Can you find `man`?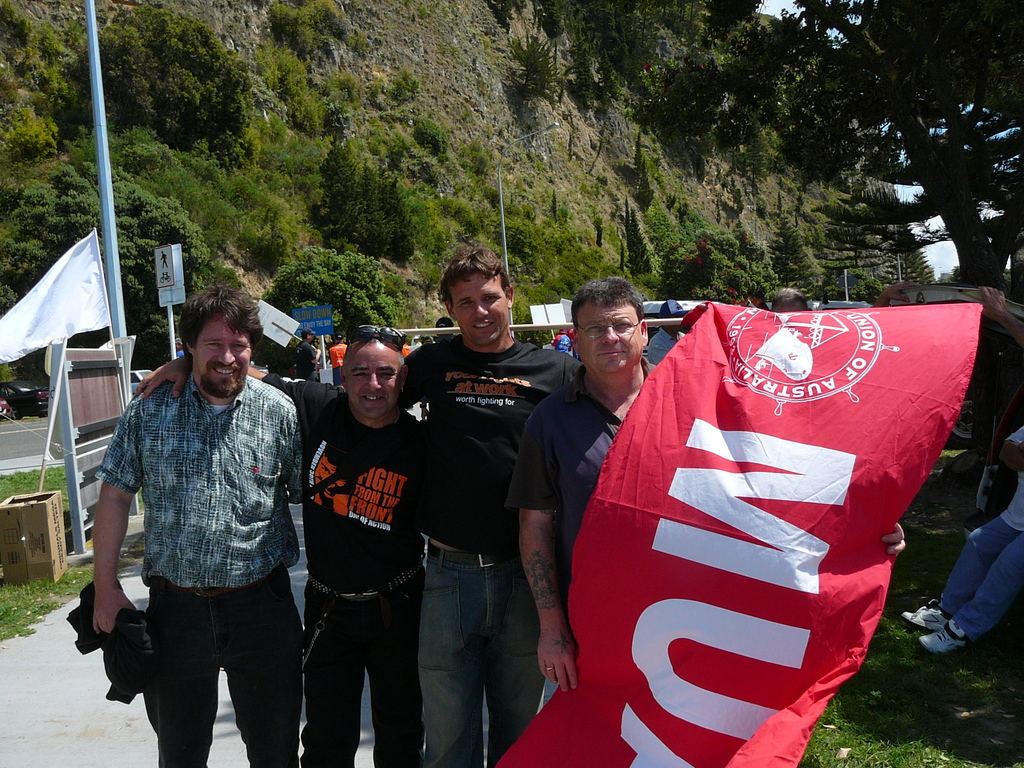
Yes, bounding box: Rect(327, 332, 348, 381).
